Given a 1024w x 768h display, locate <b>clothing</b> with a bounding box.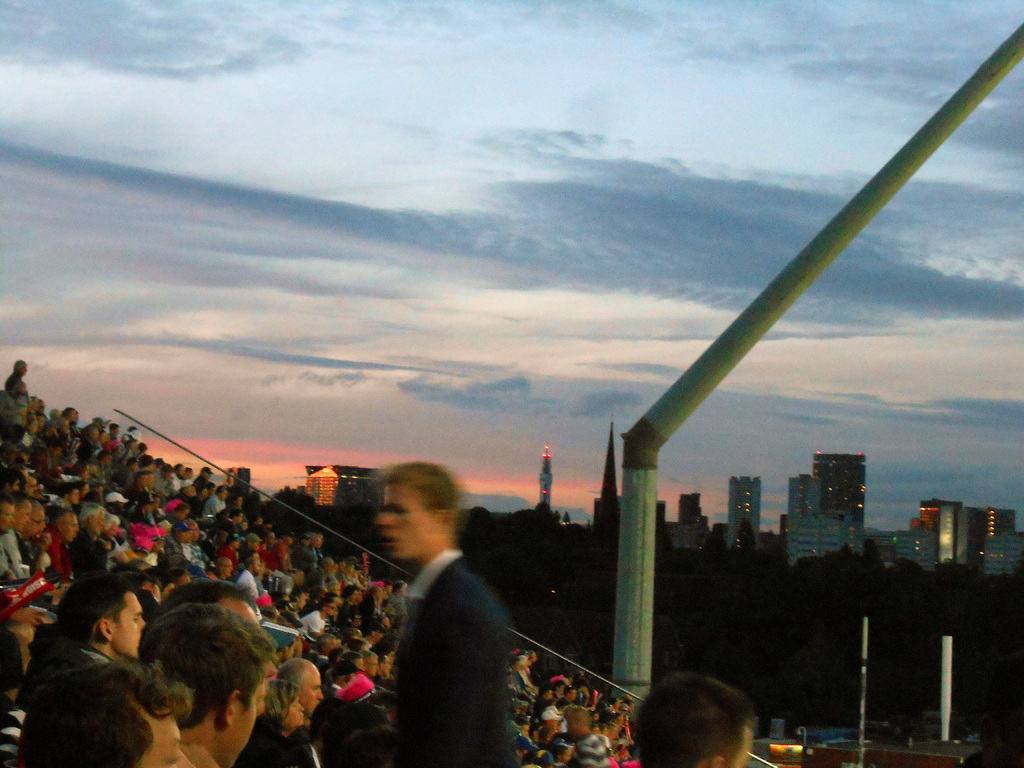
Located: detection(0, 527, 31, 582).
